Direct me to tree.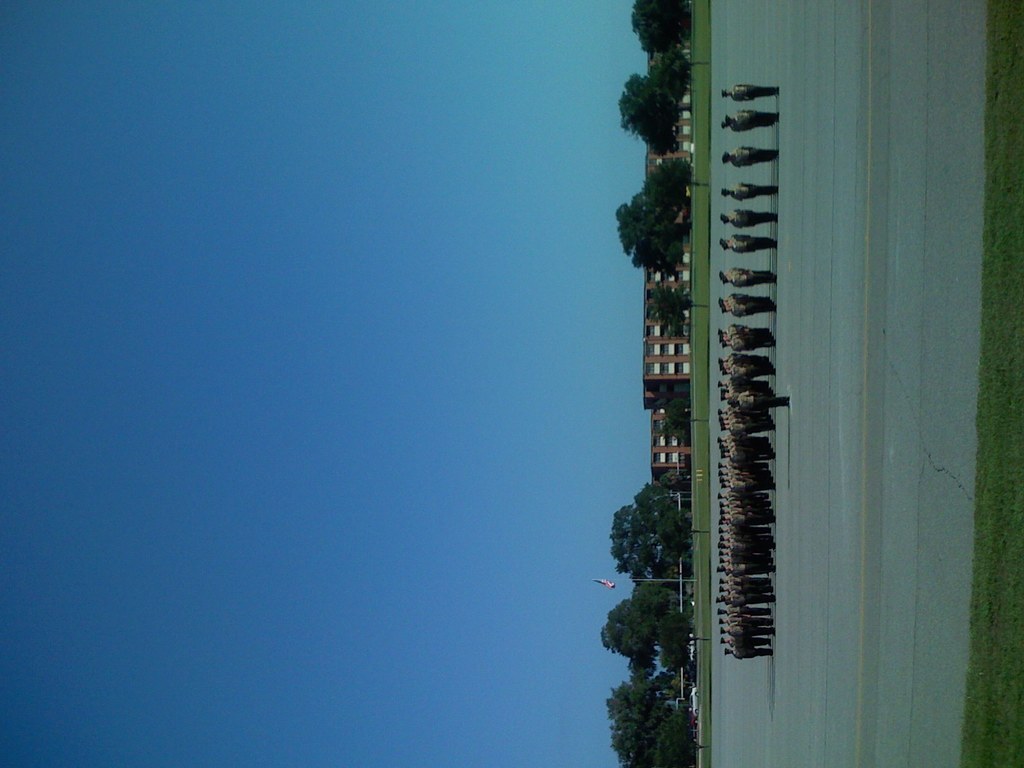
Direction: bbox=[626, 48, 687, 164].
